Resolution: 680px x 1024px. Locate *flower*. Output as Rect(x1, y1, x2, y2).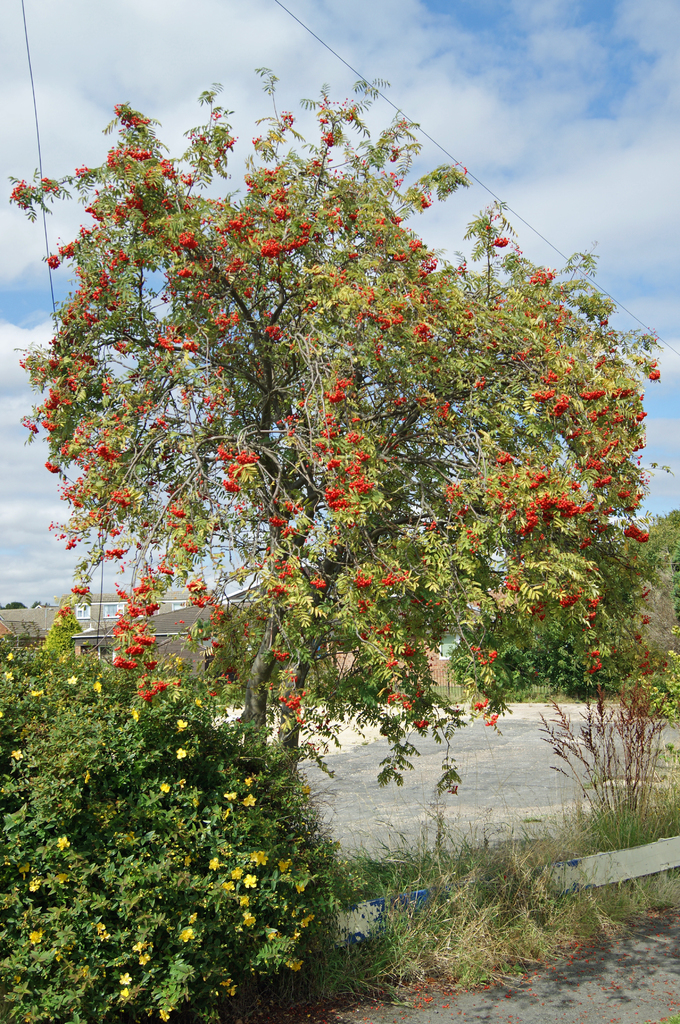
Rect(53, 834, 70, 850).
